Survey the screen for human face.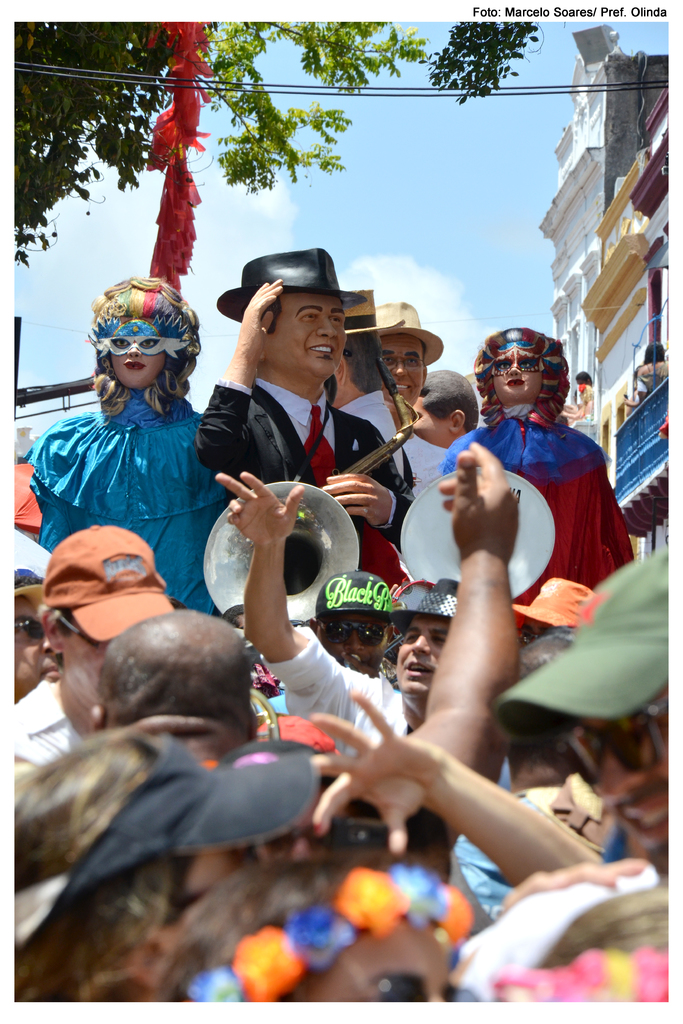
Survey found: (290,918,449,1002).
